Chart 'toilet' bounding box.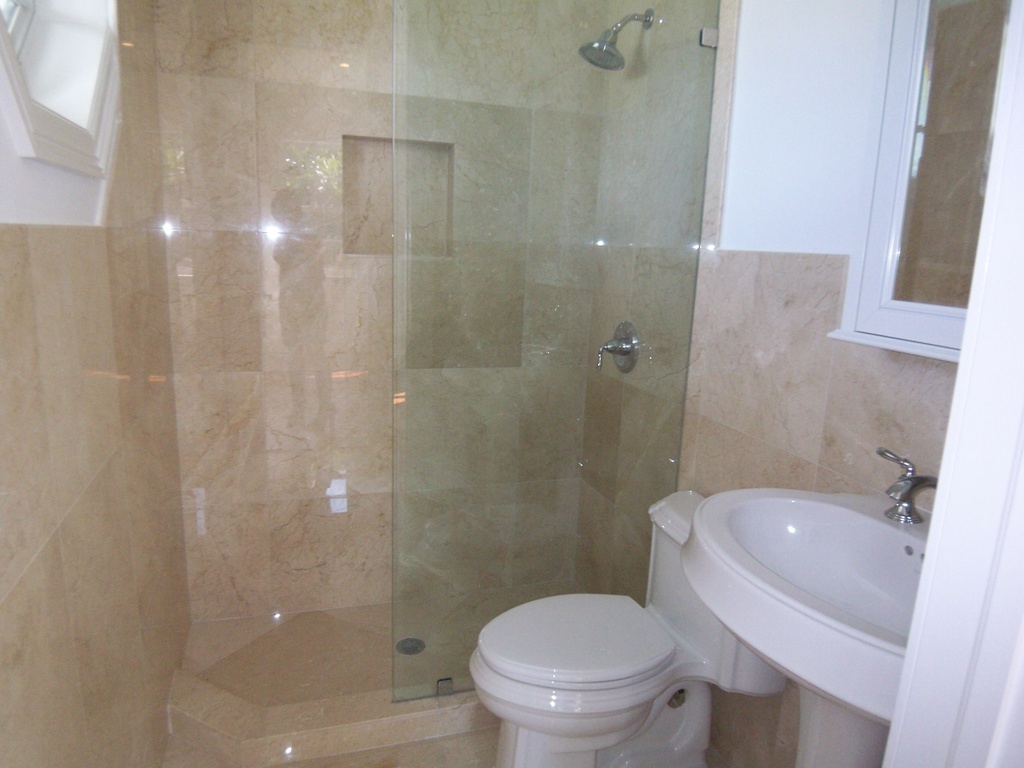
Charted: [451, 545, 732, 754].
